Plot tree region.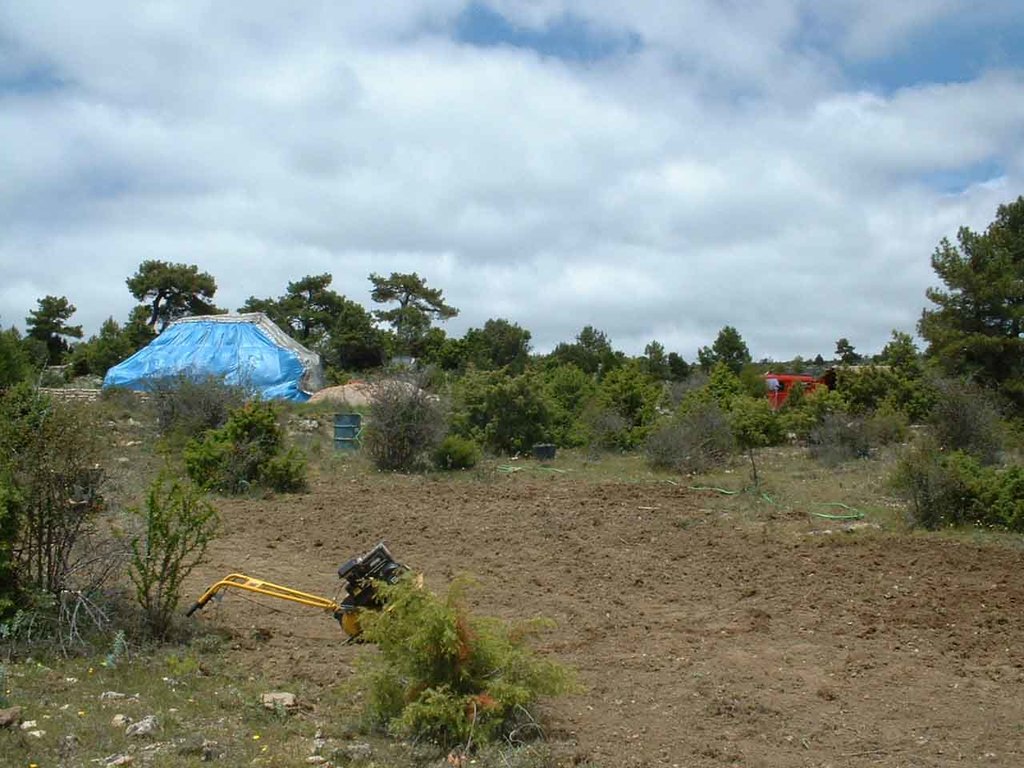
Plotted at {"left": 682, "top": 371, "right": 777, "bottom": 482}.
